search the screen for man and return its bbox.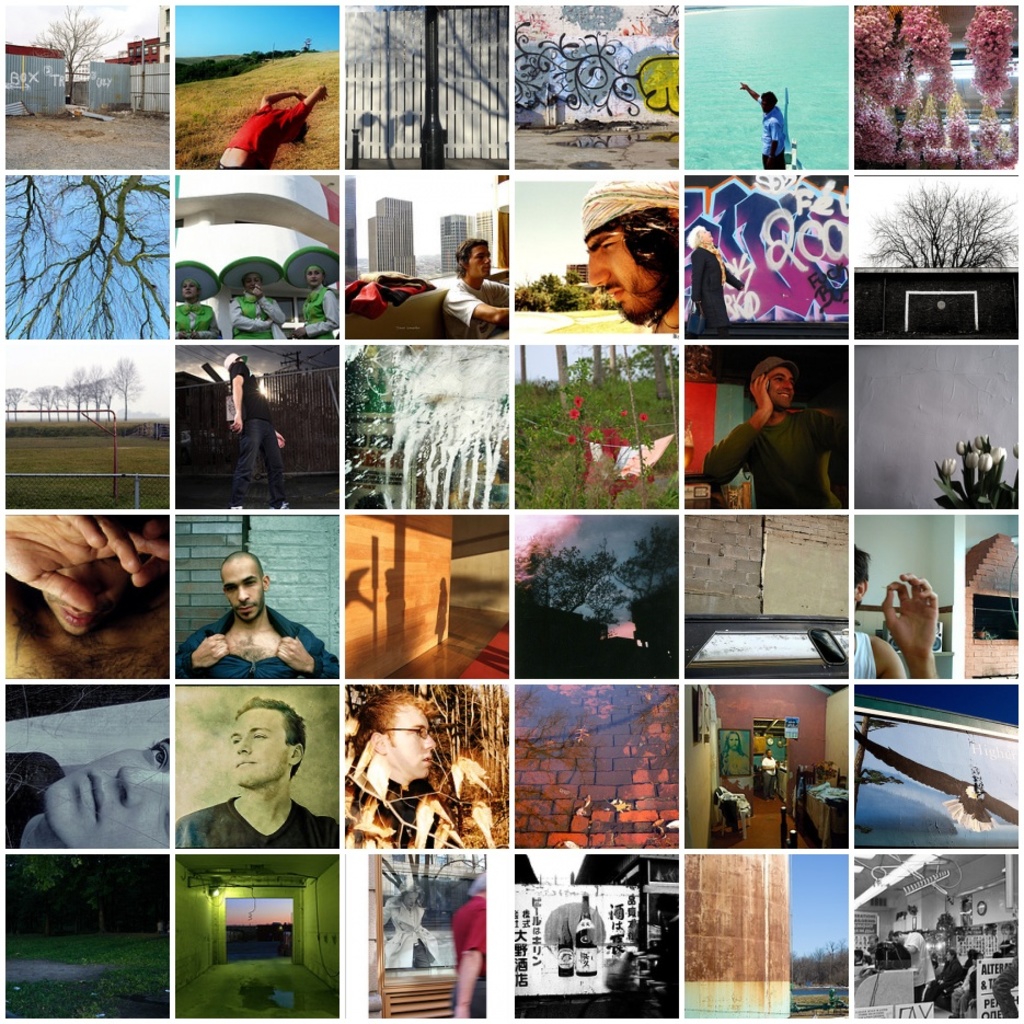
Found: [379,884,445,969].
